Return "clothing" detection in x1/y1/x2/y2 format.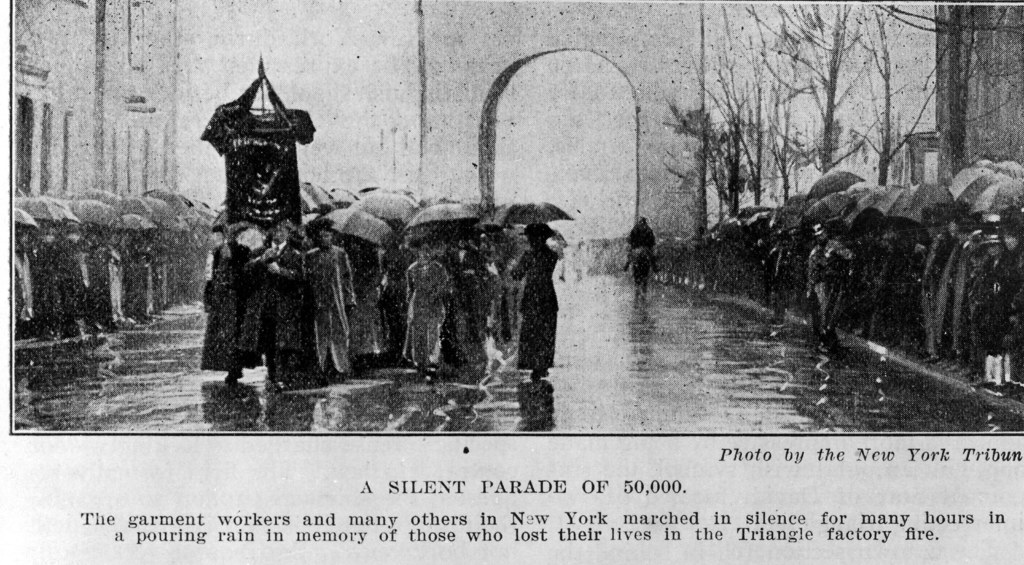
972/244/1019/363.
